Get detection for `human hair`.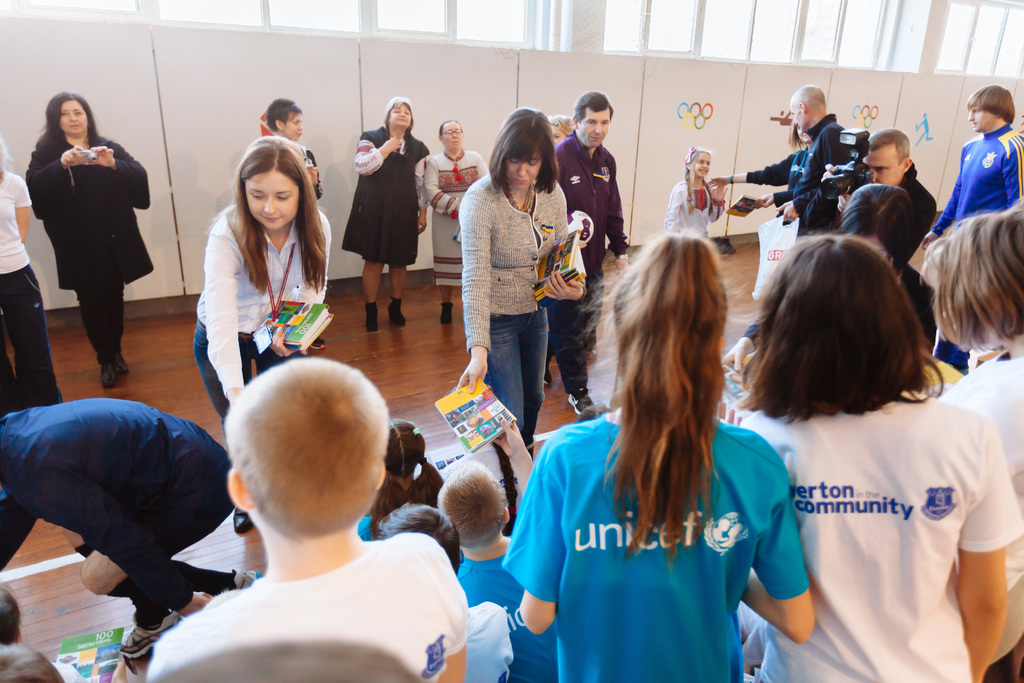
Detection: crop(769, 220, 932, 441).
